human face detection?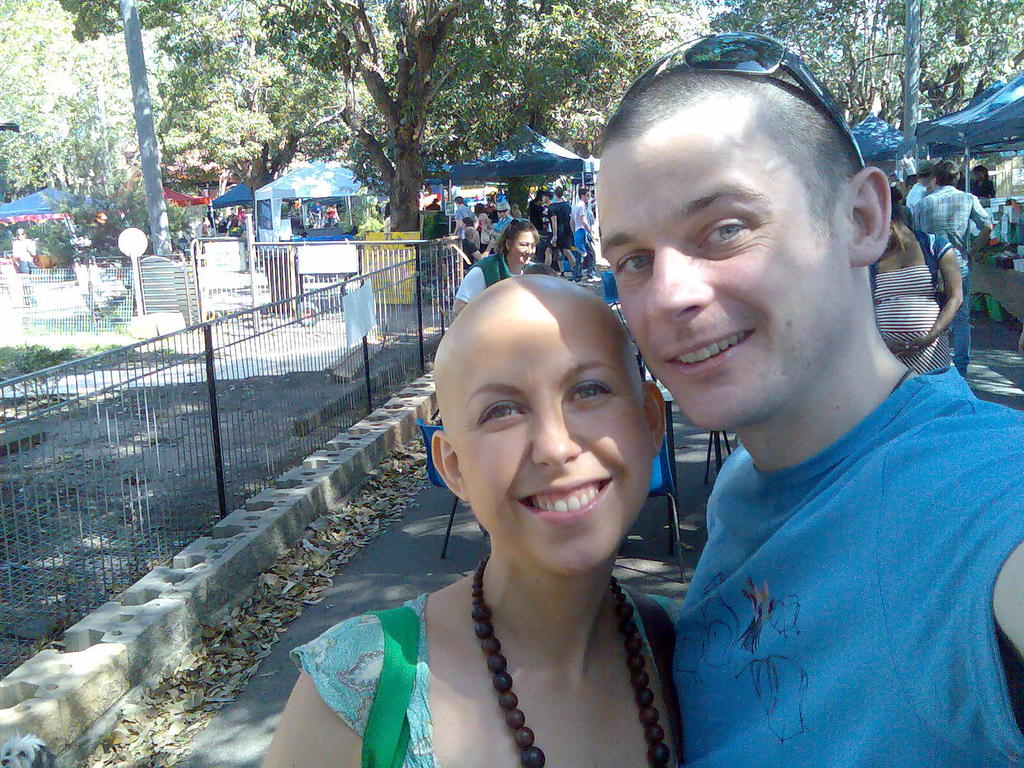
458 315 650 574
